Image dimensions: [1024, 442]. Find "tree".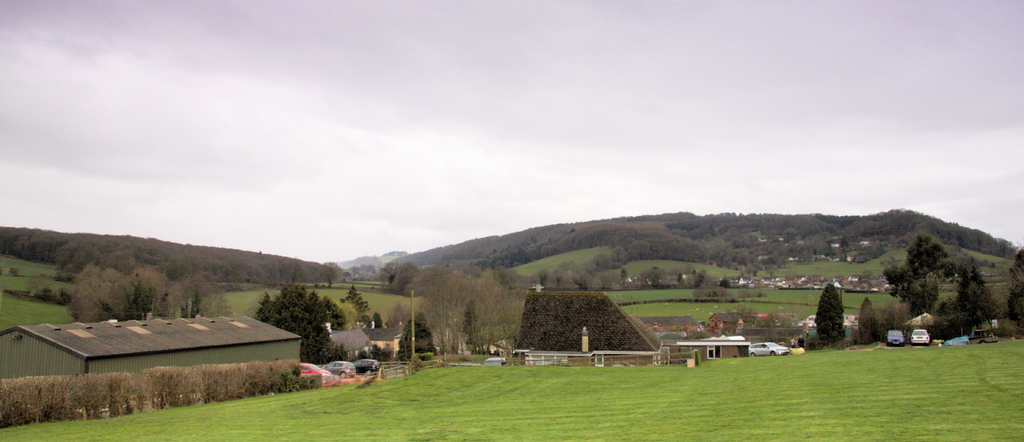
BBox(244, 282, 364, 394).
